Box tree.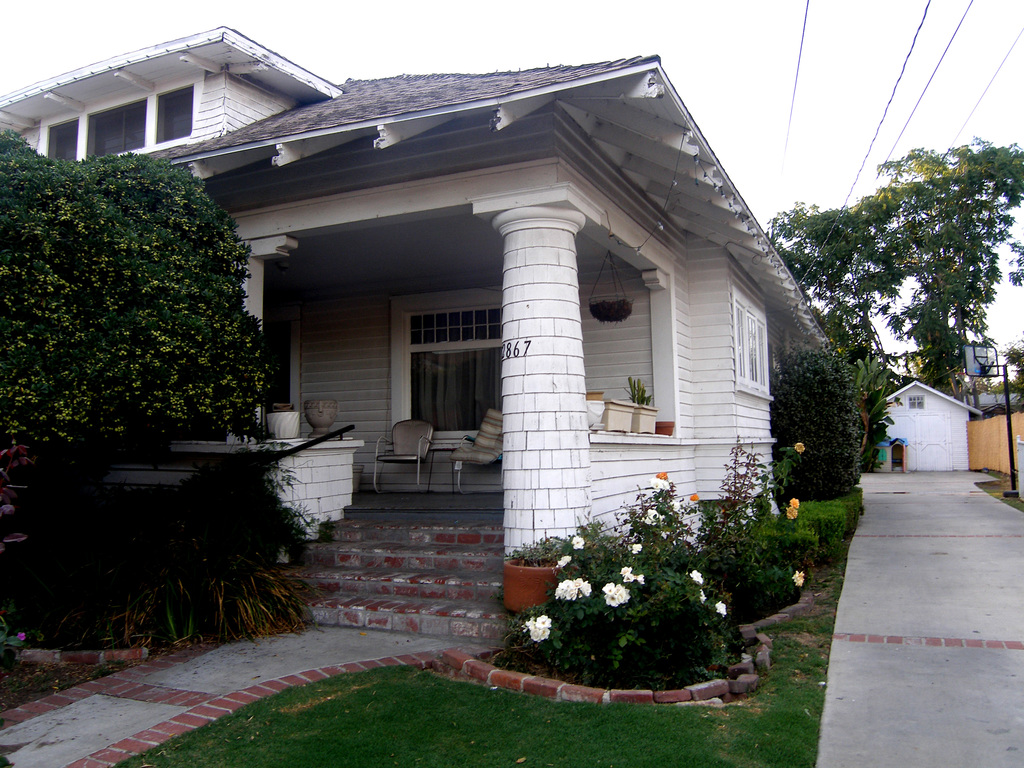
[left=13, top=115, right=284, bottom=475].
